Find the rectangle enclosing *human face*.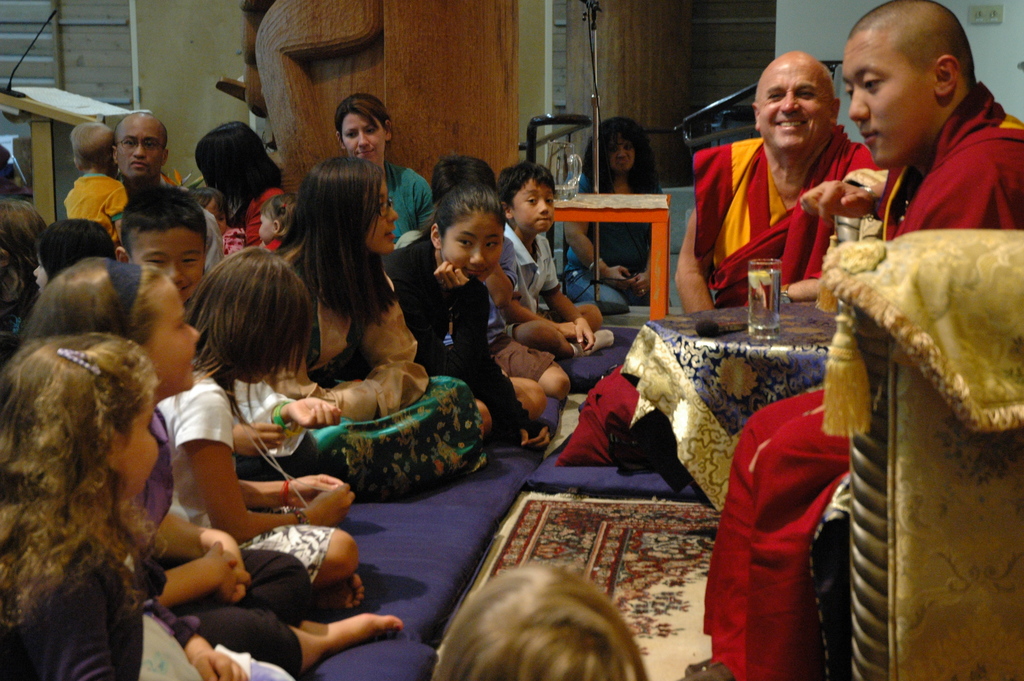
rect(607, 139, 634, 172).
